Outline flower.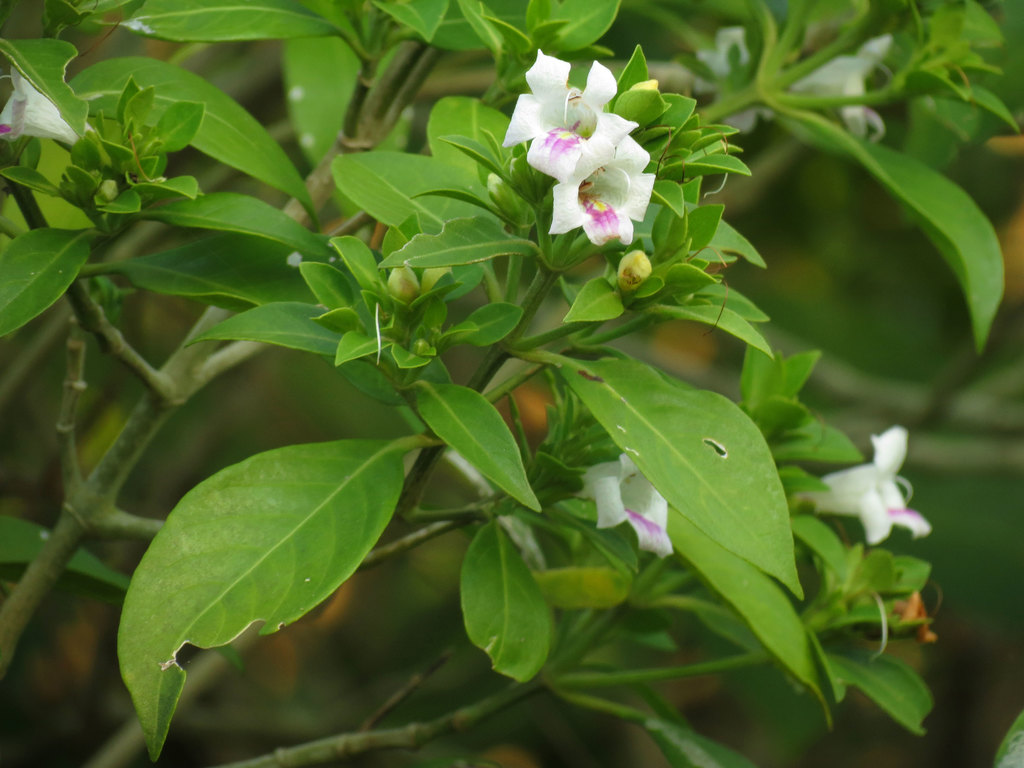
Outline: <region>0, 66, 83, 149</region>.
